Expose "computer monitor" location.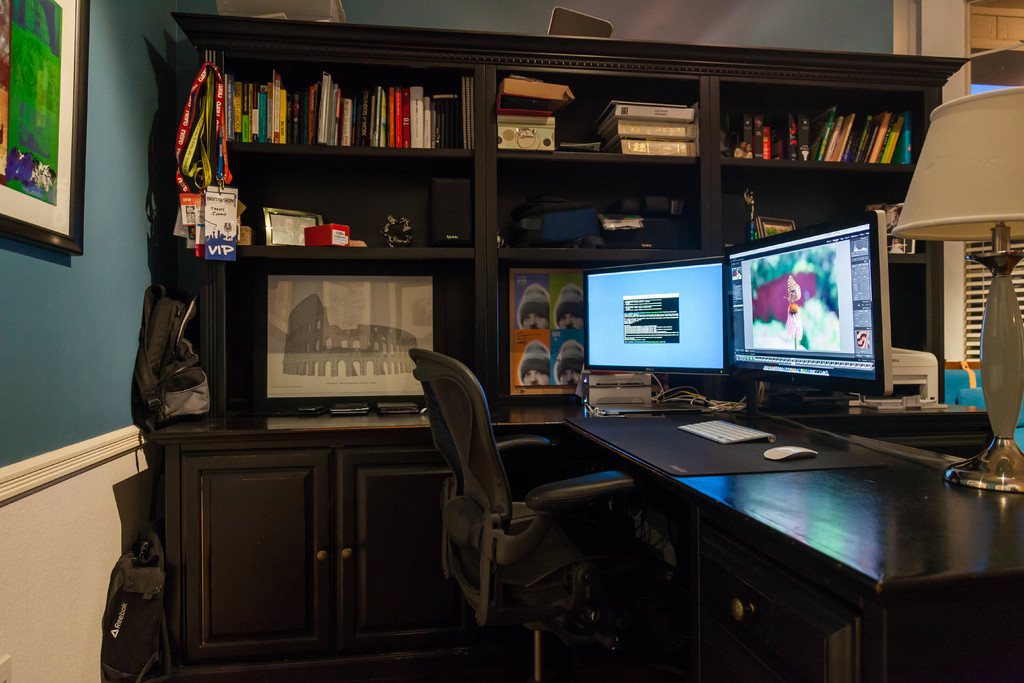
Exposed at l=584, t=253, r=728, b=407.
